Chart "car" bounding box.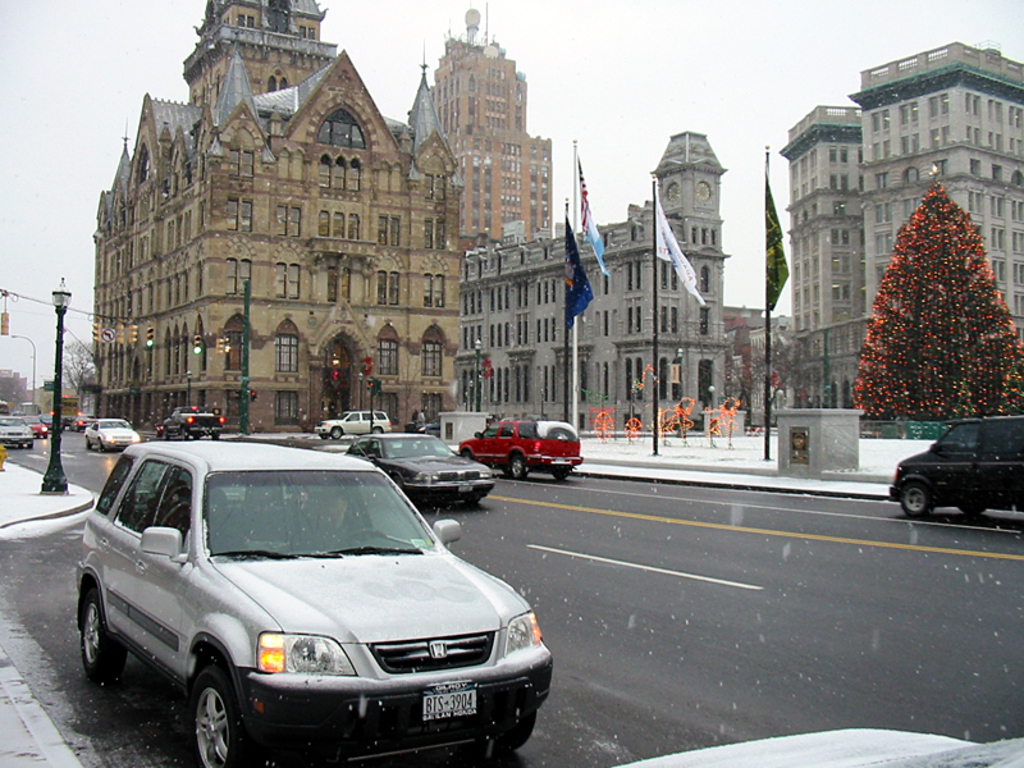
Charted: {"left": 348, "top": 430, "right": 494, "bottom": 504}.
